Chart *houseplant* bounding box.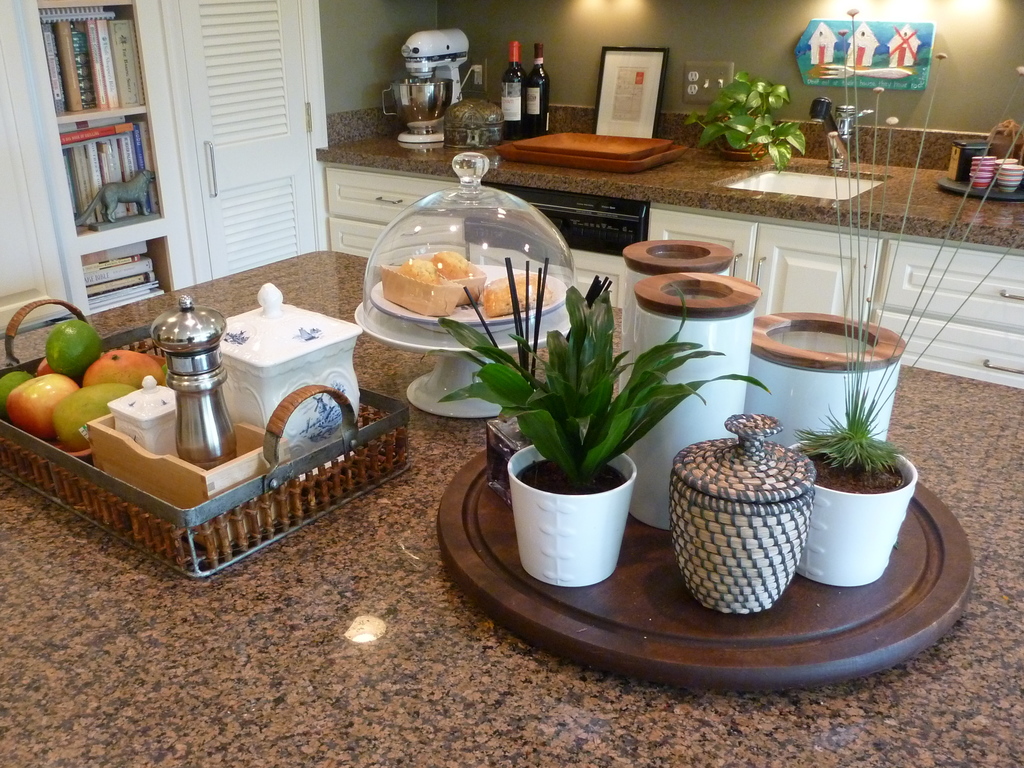
Charted: detection(790, 151, 911, 588).
